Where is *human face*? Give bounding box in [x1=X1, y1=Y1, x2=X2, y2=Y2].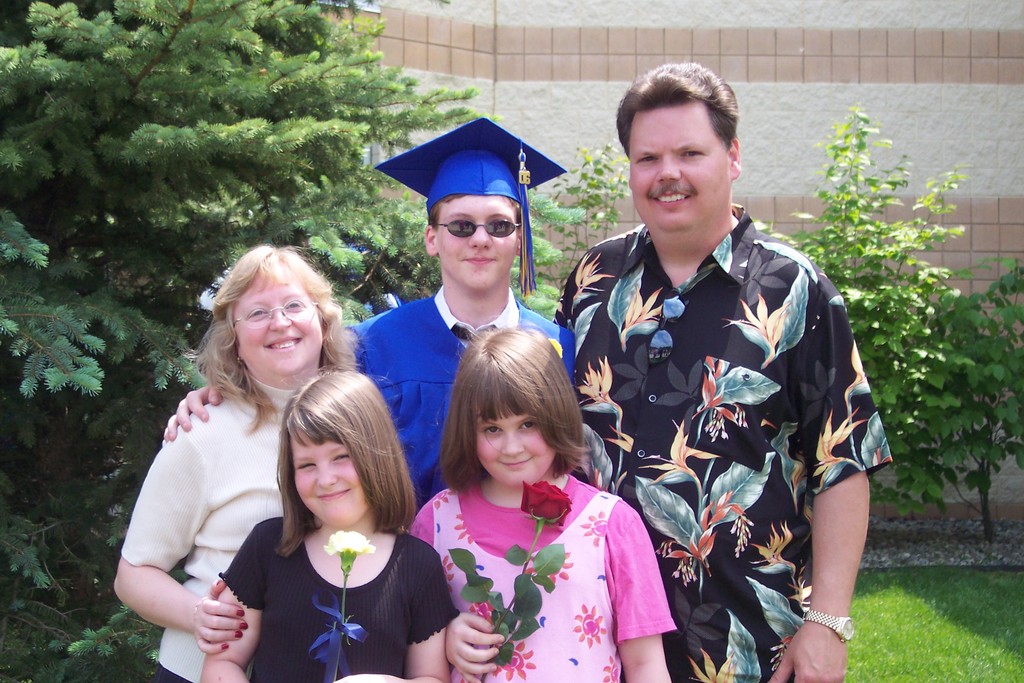
[x1=628, y1=100, x2=729, y2=236].
